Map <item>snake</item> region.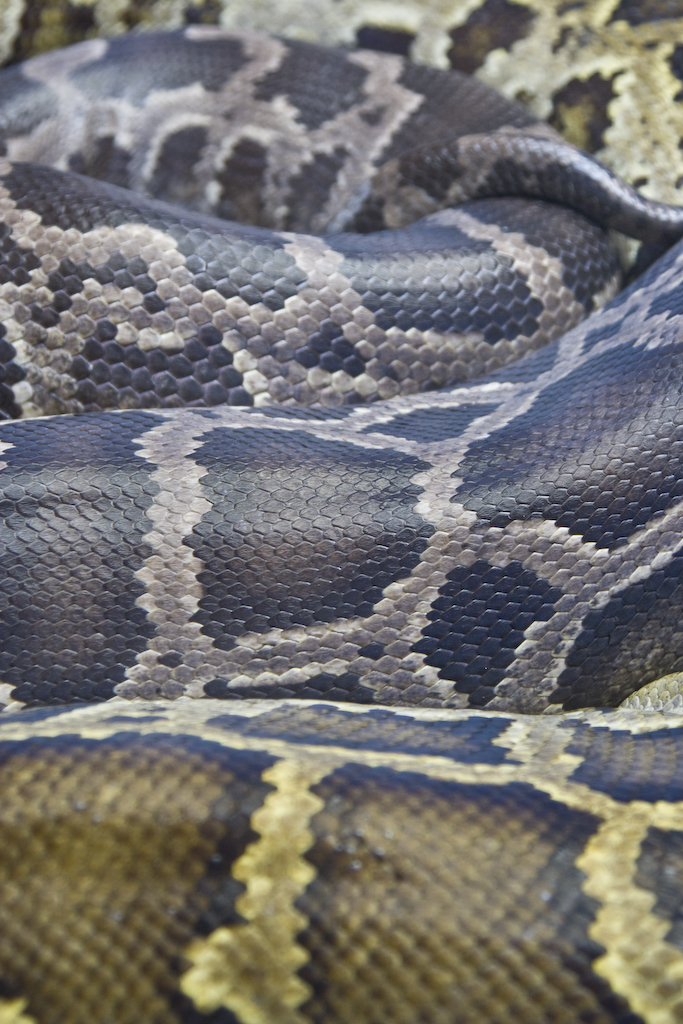
Mapped to 0:695:682:1023.
